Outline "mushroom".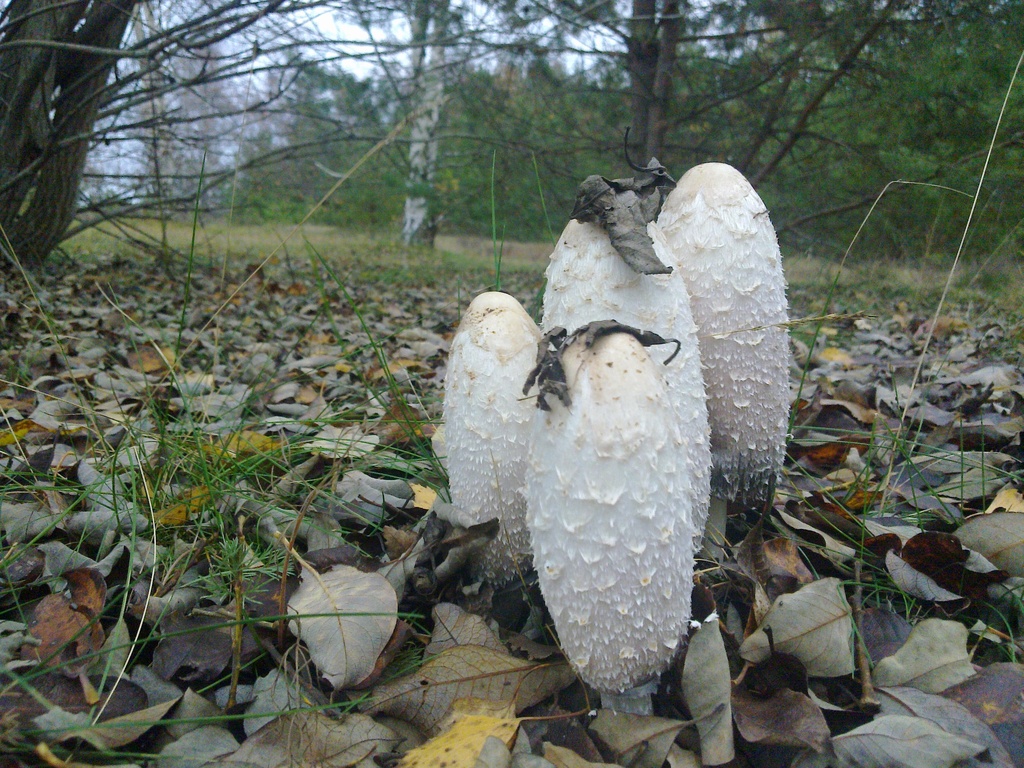
Outline: [660,160,790,529].
